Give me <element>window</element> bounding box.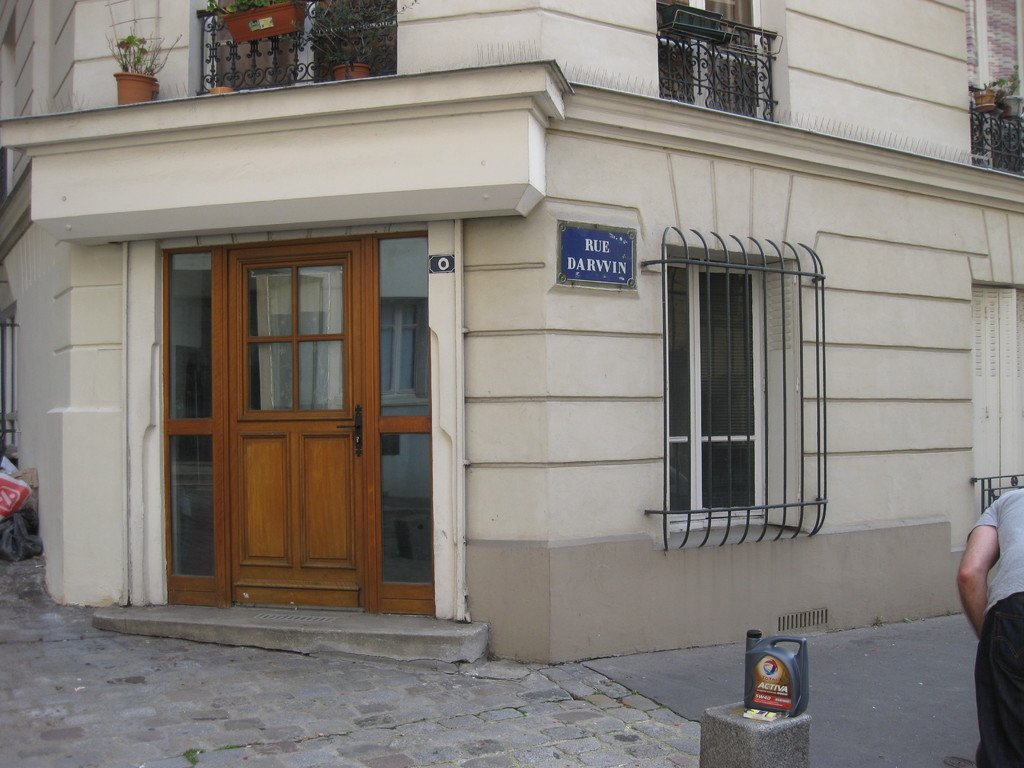
pyautogui.locateOnScreen(967, 0, 1023, 167).
